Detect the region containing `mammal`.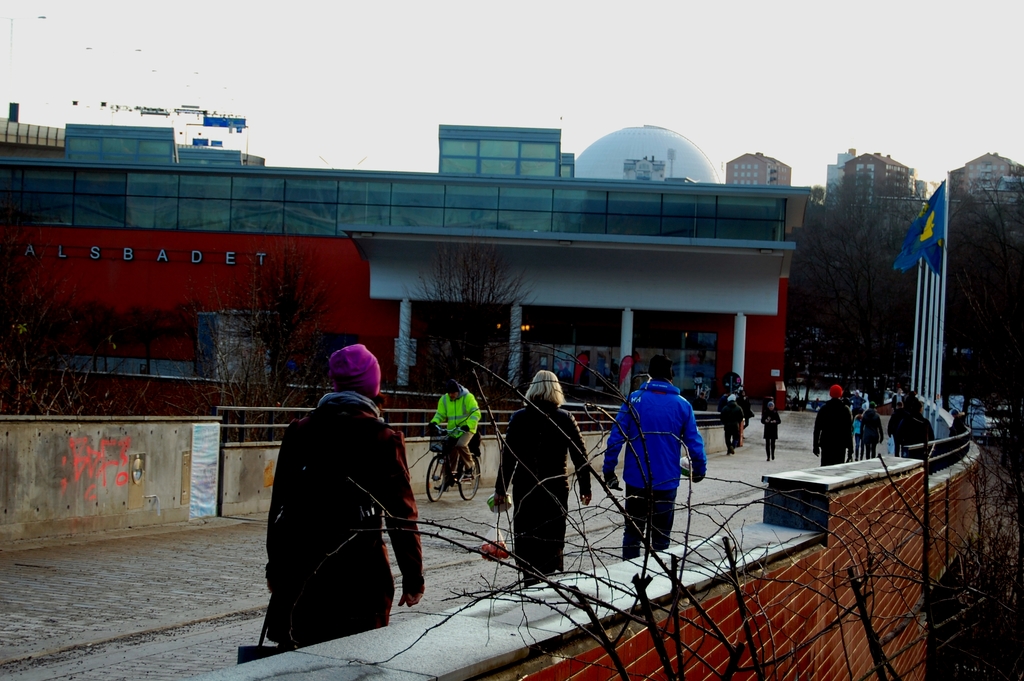
BBox(604, 350, 706, 559).
